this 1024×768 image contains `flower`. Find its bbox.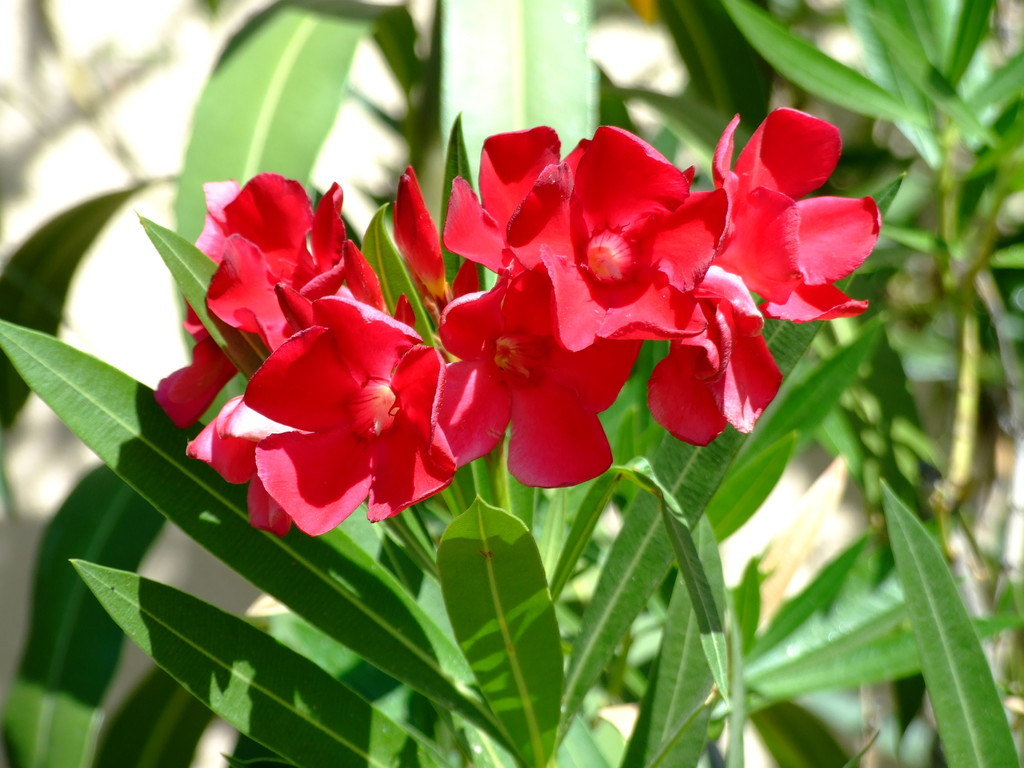
(435,124,592,273).
